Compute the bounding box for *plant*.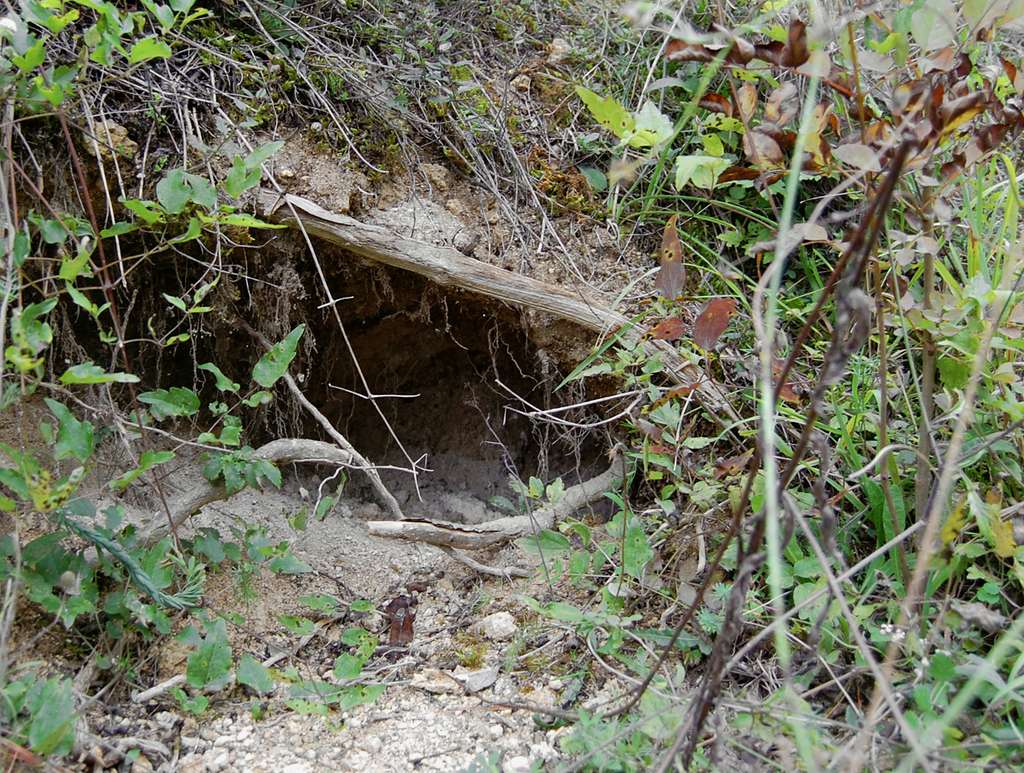
region(0, 0, 1023, 772).
